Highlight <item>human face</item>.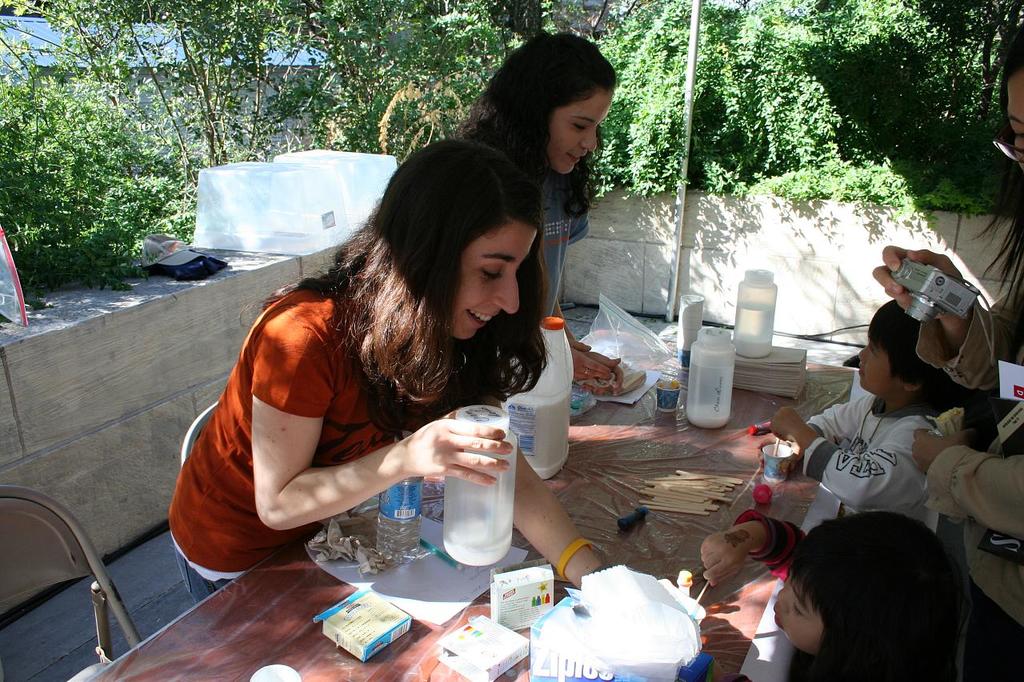
Highlighted region: (left=448, top=216, right=538, bottom=341).
